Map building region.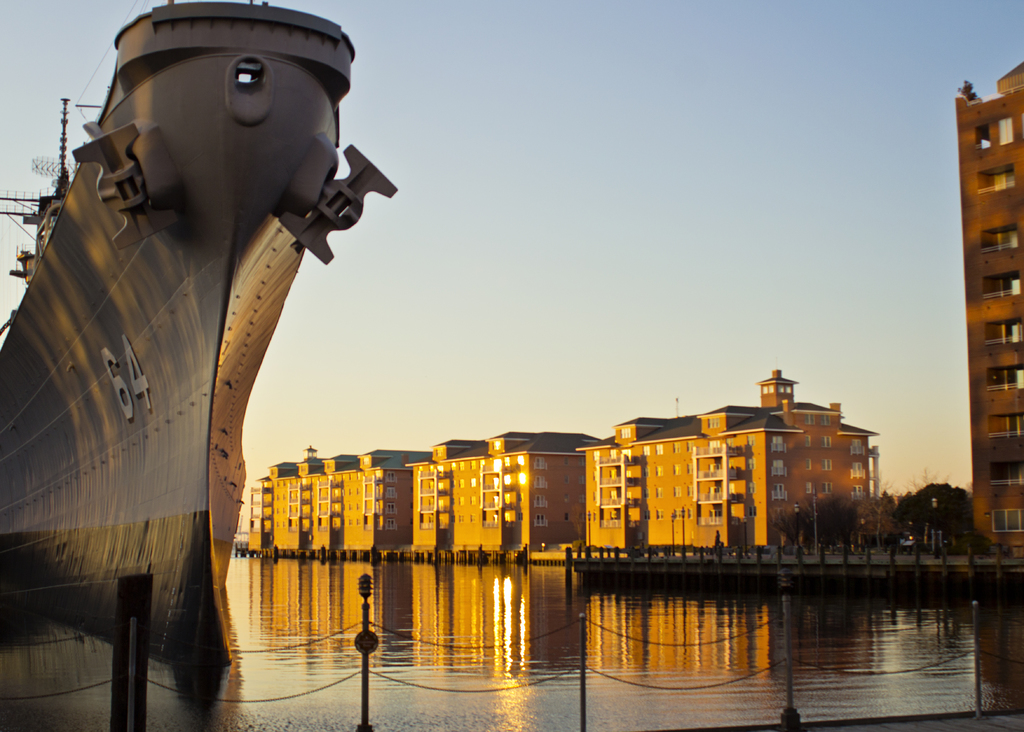
Mapped to {"left": 957, "top": 61, "right": 1023, "bottom": 558}.
